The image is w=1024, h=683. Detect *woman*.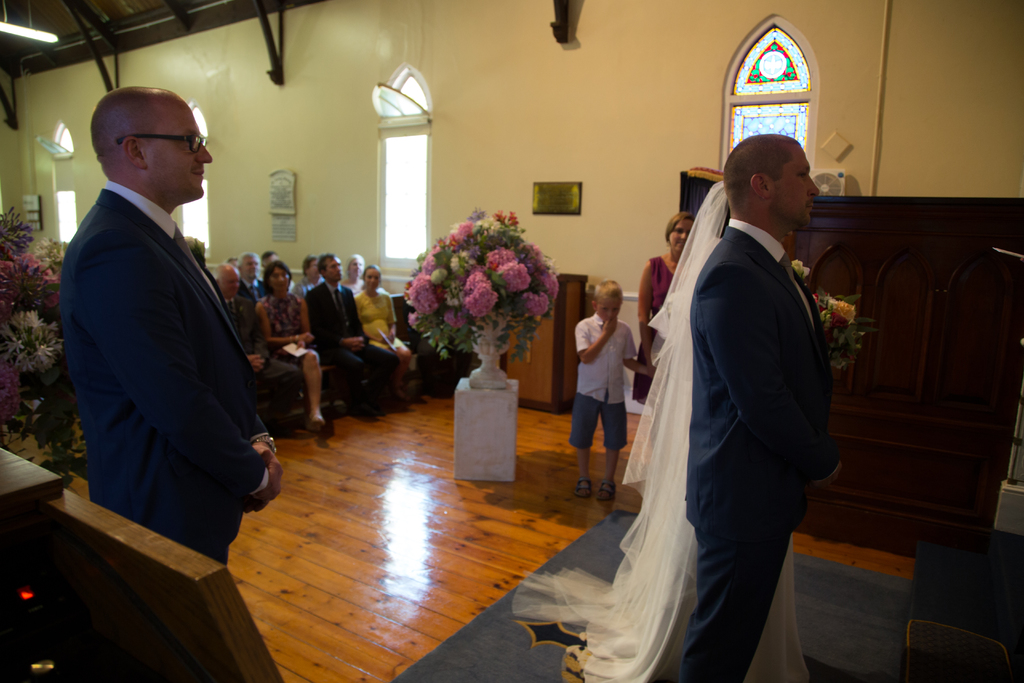
Detection: <box>342,254,364,293</box>.
